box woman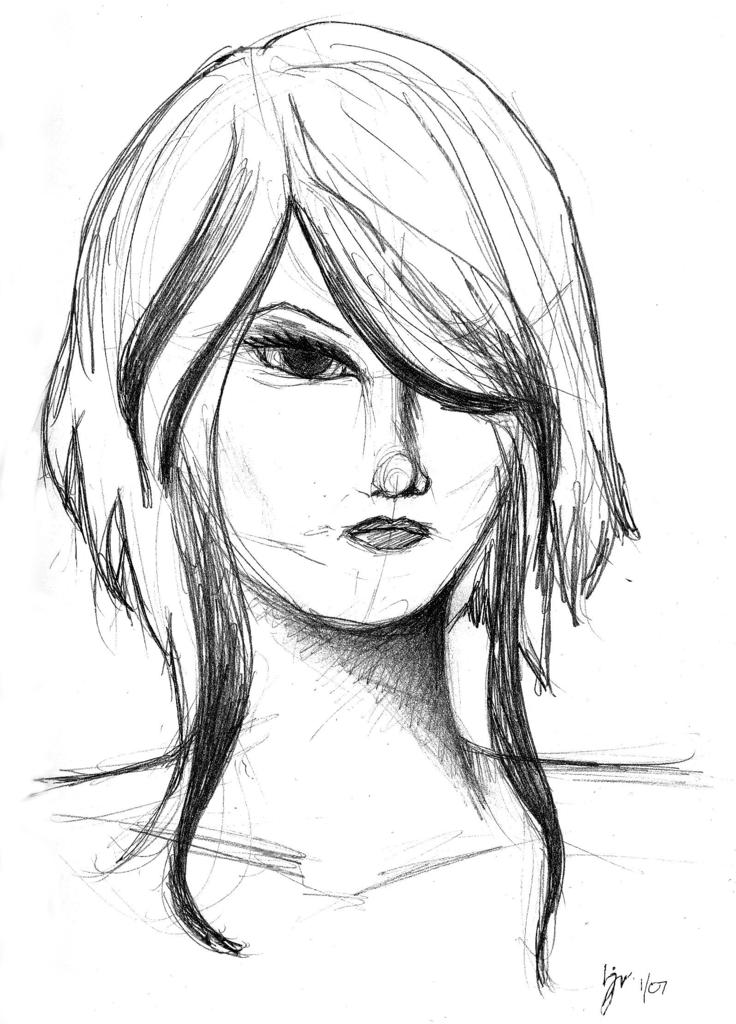
[0, 17, 723, 999]
